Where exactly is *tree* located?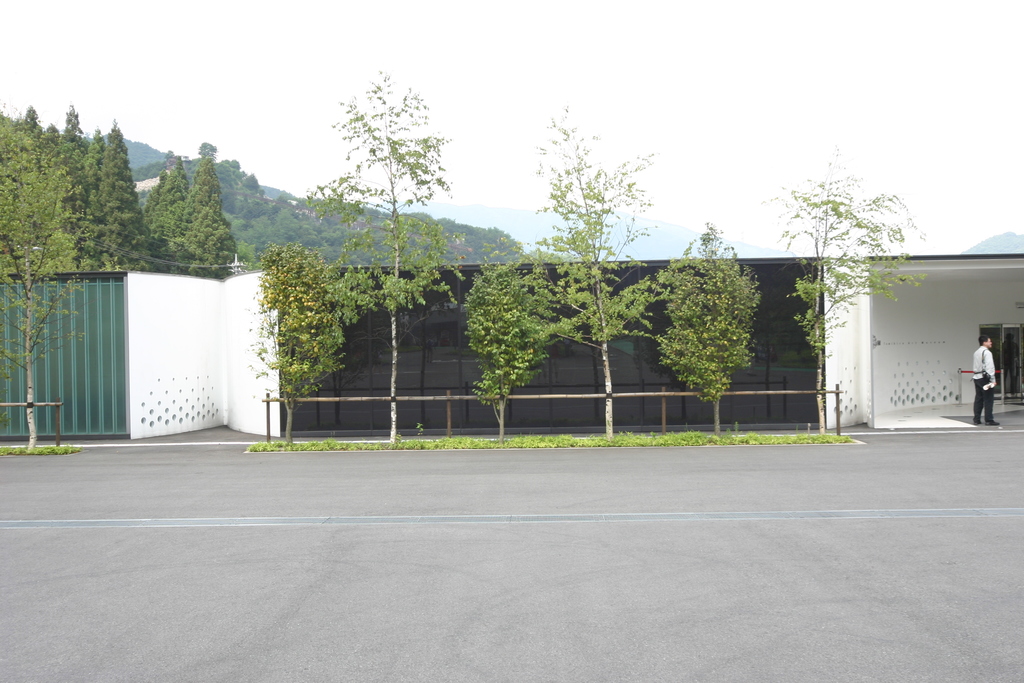
Its bounding box is bbox=(300, 65, 454, 452).
